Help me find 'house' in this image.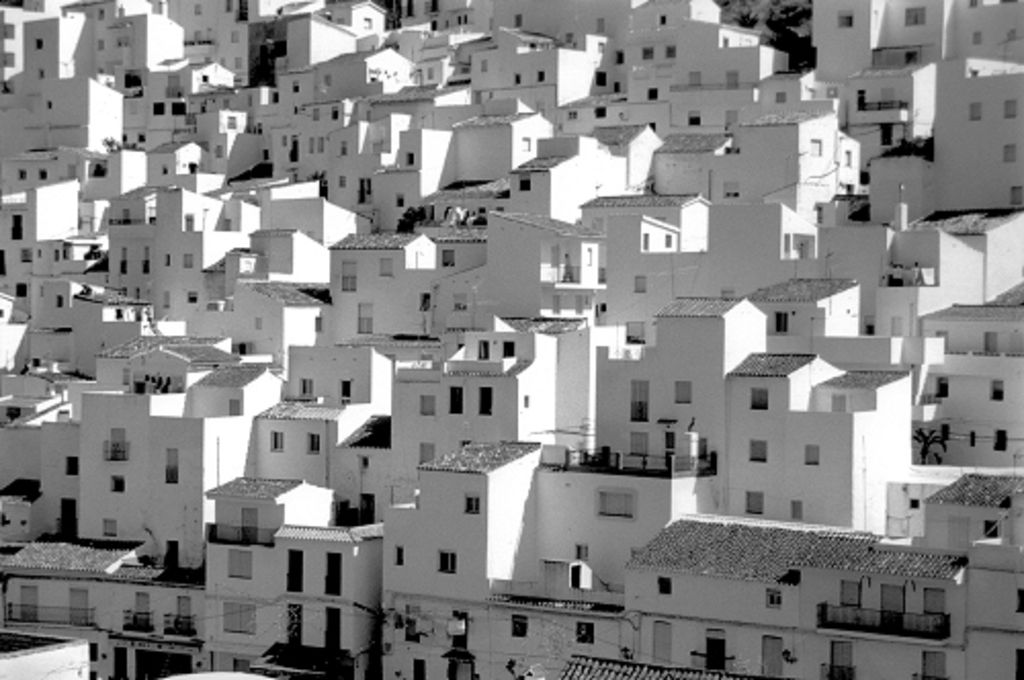
Found it: (x1=334, y1=231, x2=434, y2=338).
